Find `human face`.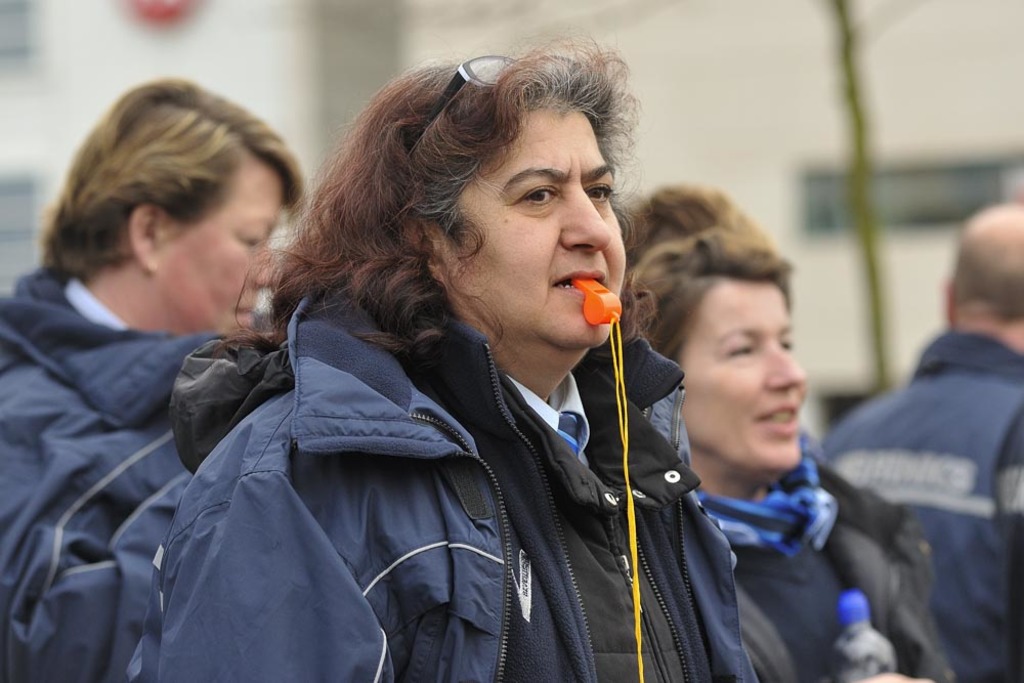
bbox=(686, 283, 810, 467).
